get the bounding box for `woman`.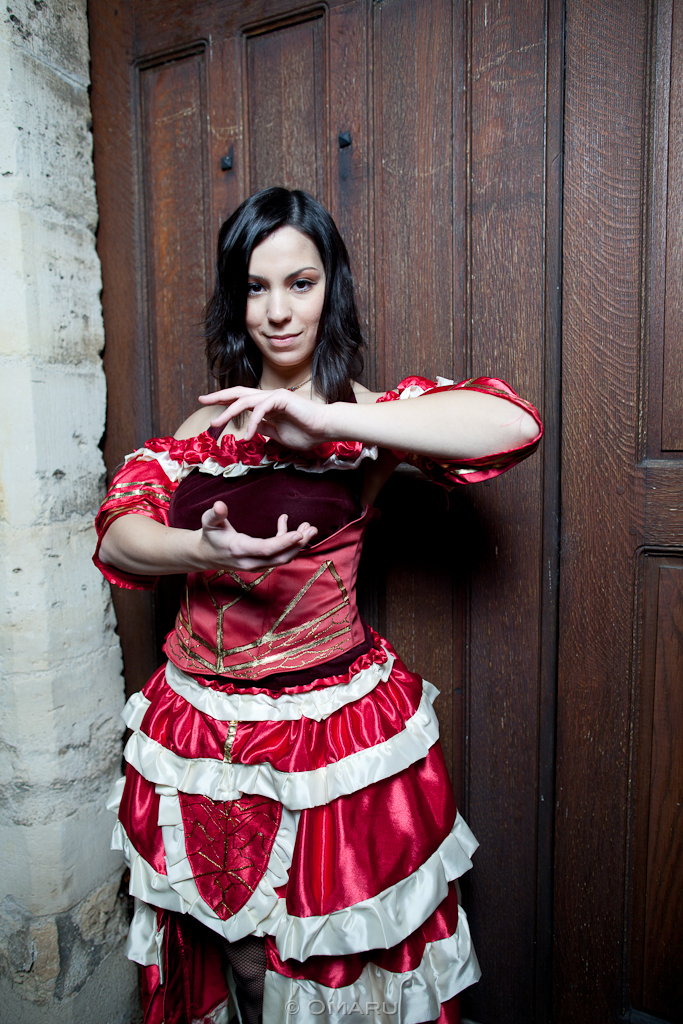
region(88, 179, 539, 1023).
